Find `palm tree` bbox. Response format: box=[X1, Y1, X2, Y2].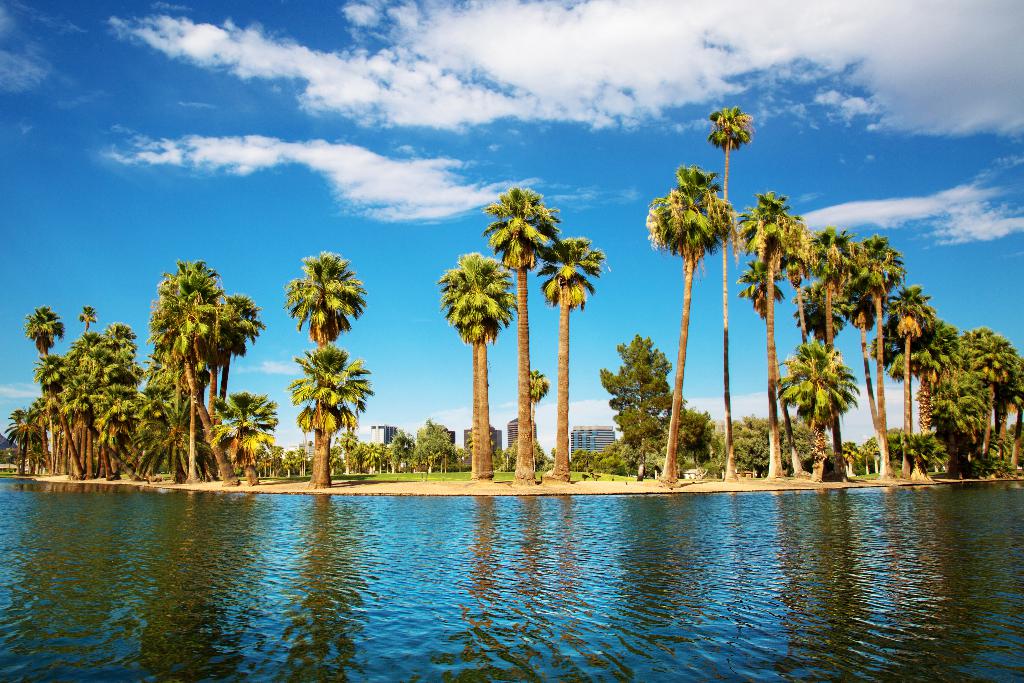
box=[436, 252, 515, 473].
